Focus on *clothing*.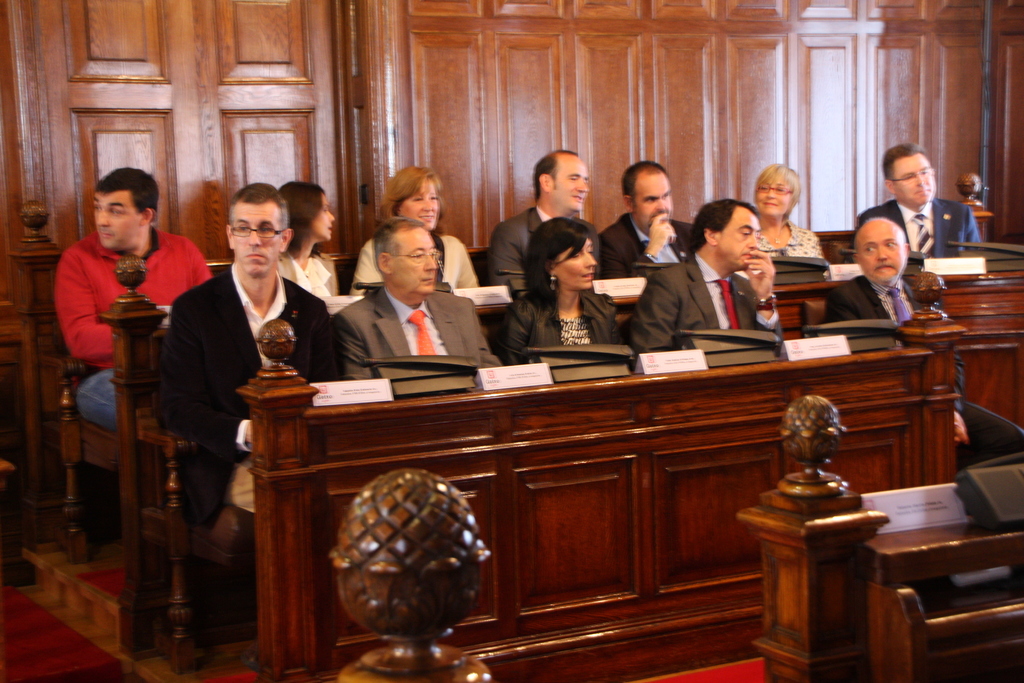
Focused at l=487, t=204, r=604, b=304.
